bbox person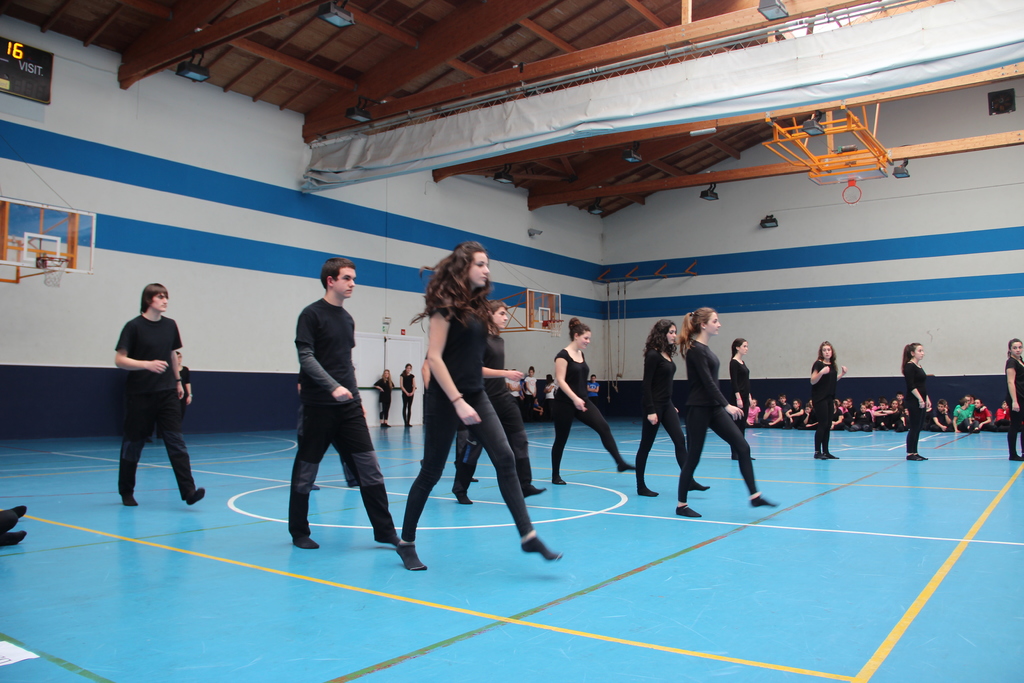
(left=1000, top=340, right=1023, bottom=463)
